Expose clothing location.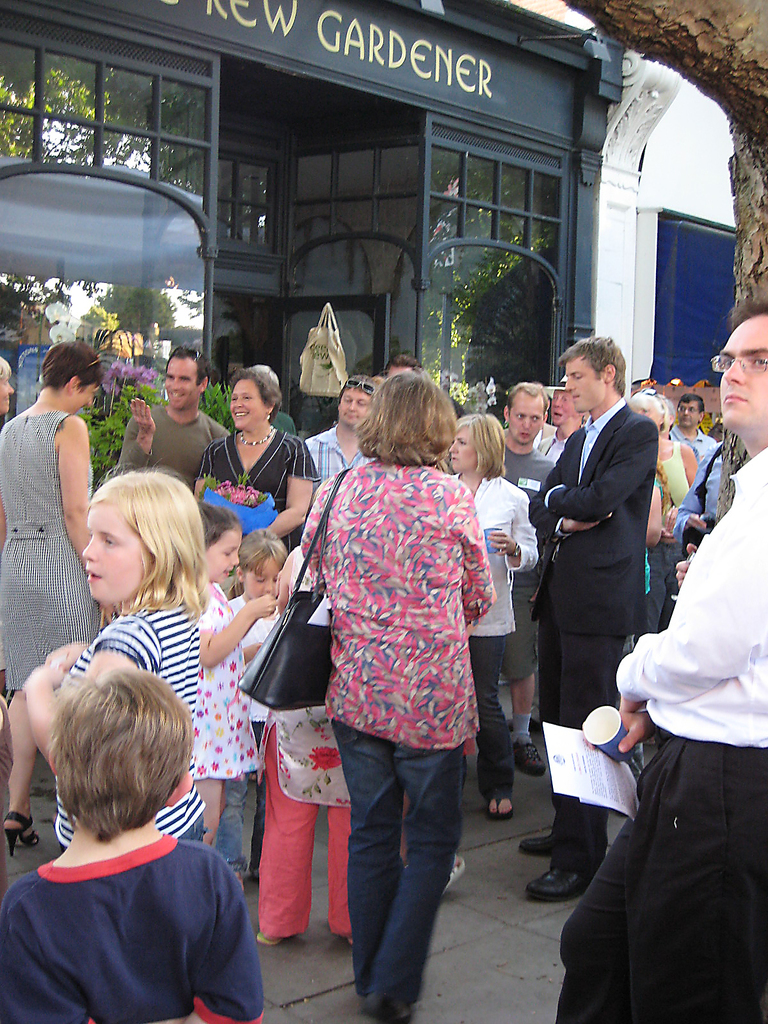
Exposed at 254,540,348,939.
